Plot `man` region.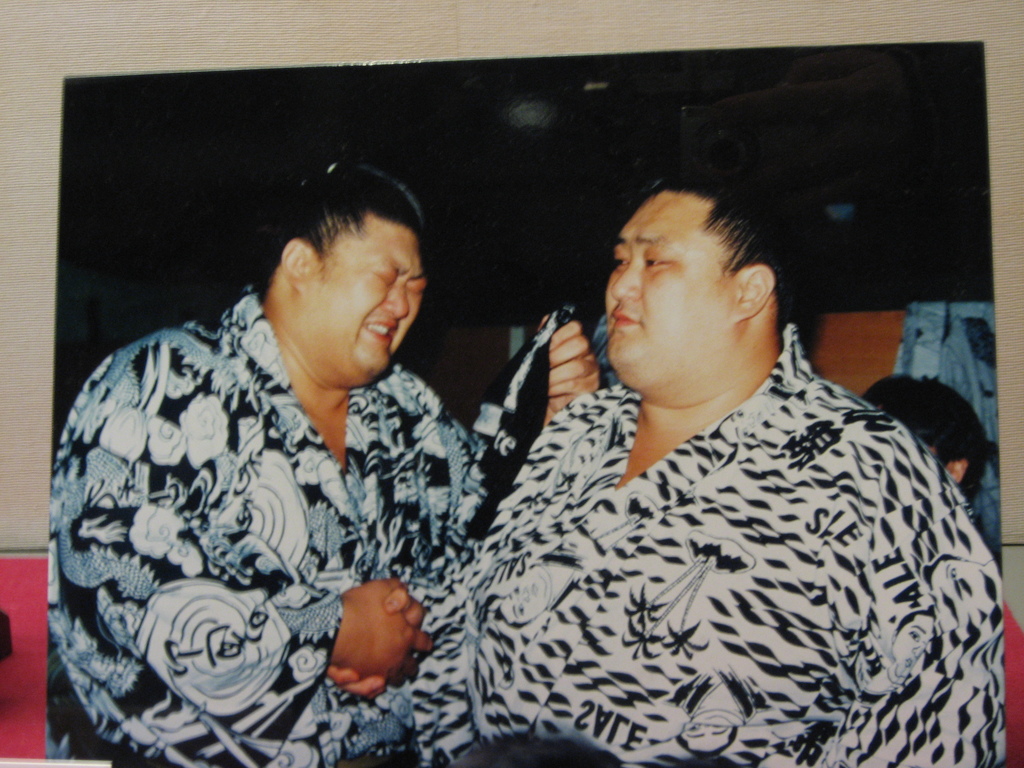
Plotted at bbox(36, 155, 527, 767).
